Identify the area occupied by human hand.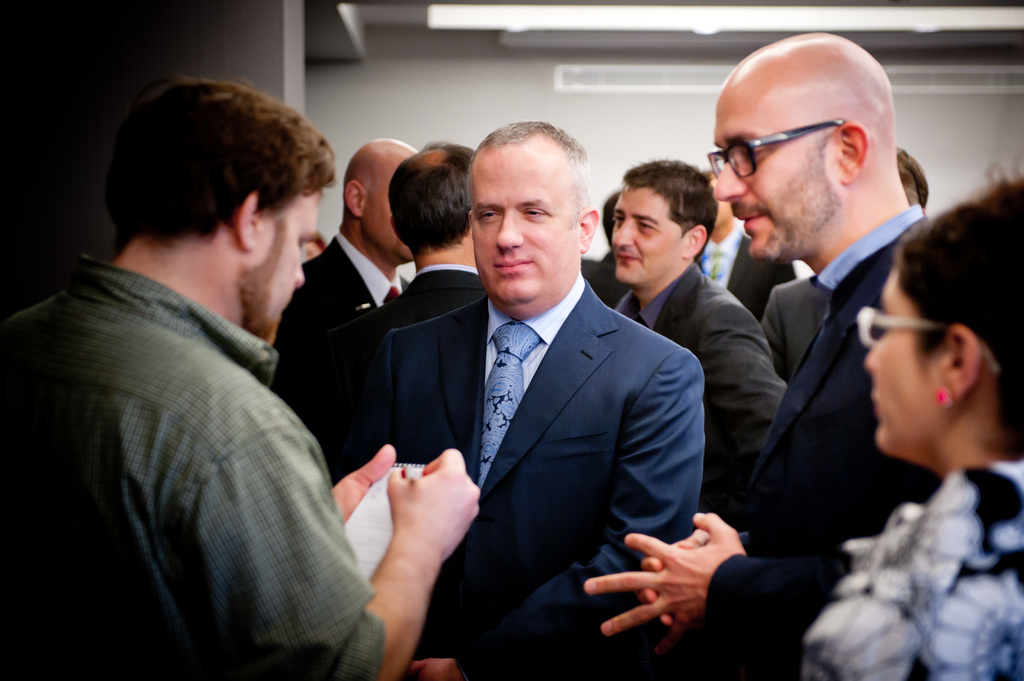
Area: <box>632,527,714,632</box>.
